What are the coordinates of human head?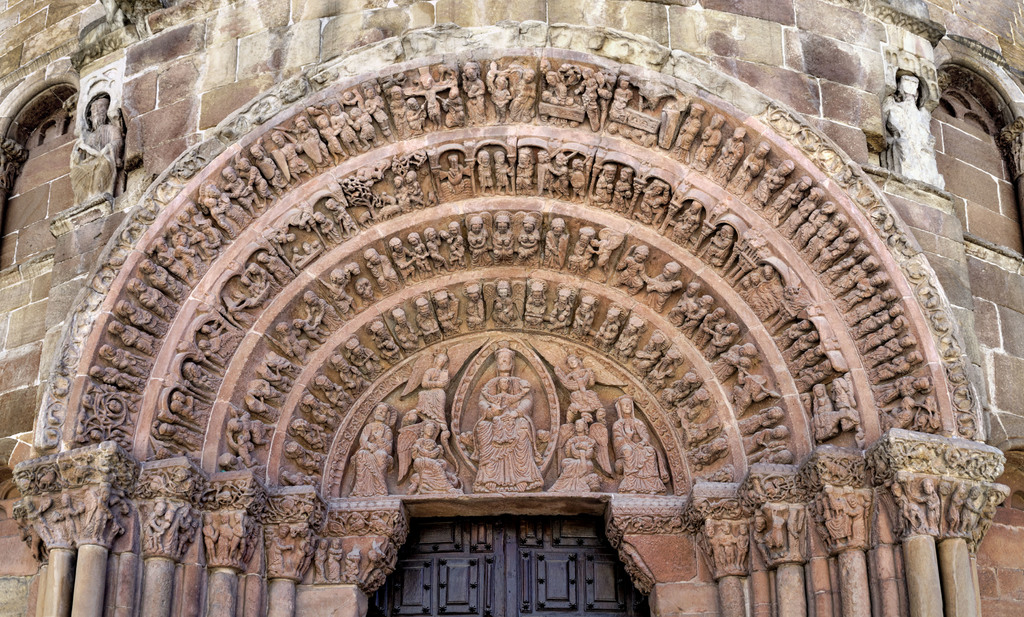
{"left": 202, "top": 514, "right": 211, "bottom": 522}.
